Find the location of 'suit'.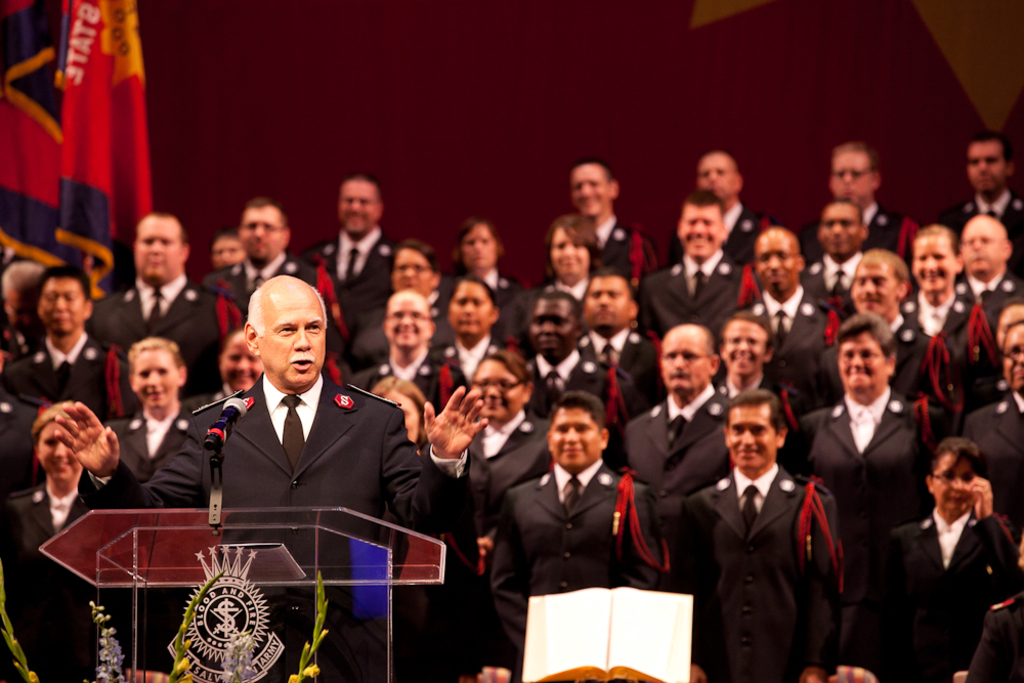
Location: [left=964, top=589, right=1023, bottom=682].
